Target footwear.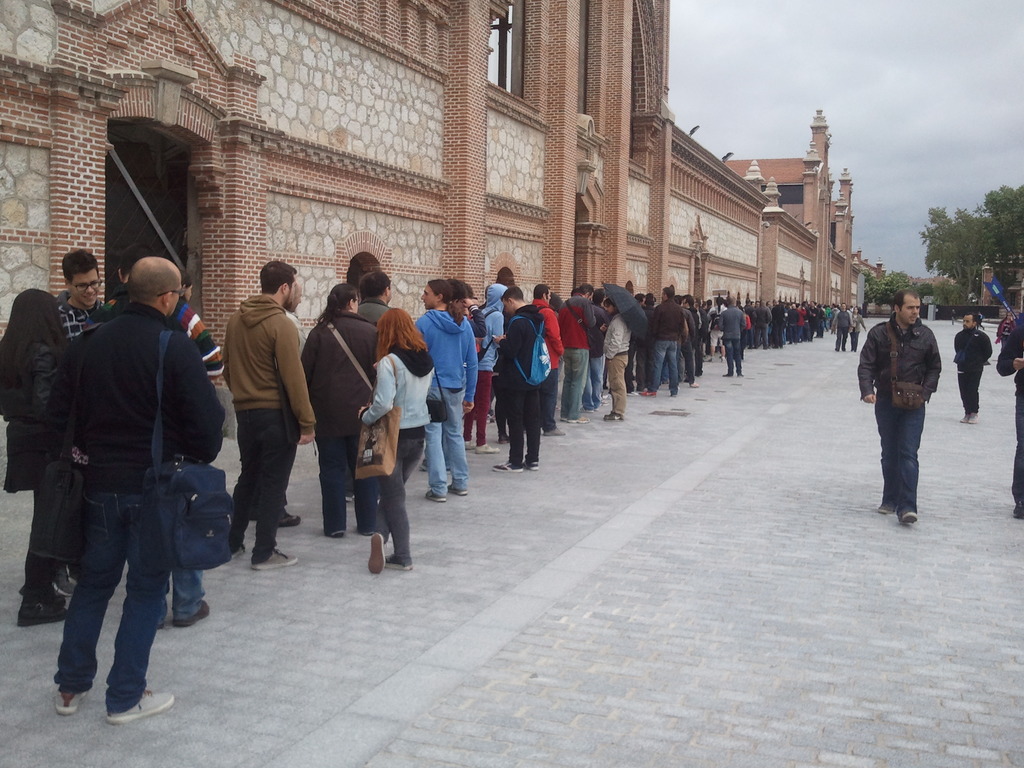
Target region: x1=499 y1=435 x2=508 y2=447.
